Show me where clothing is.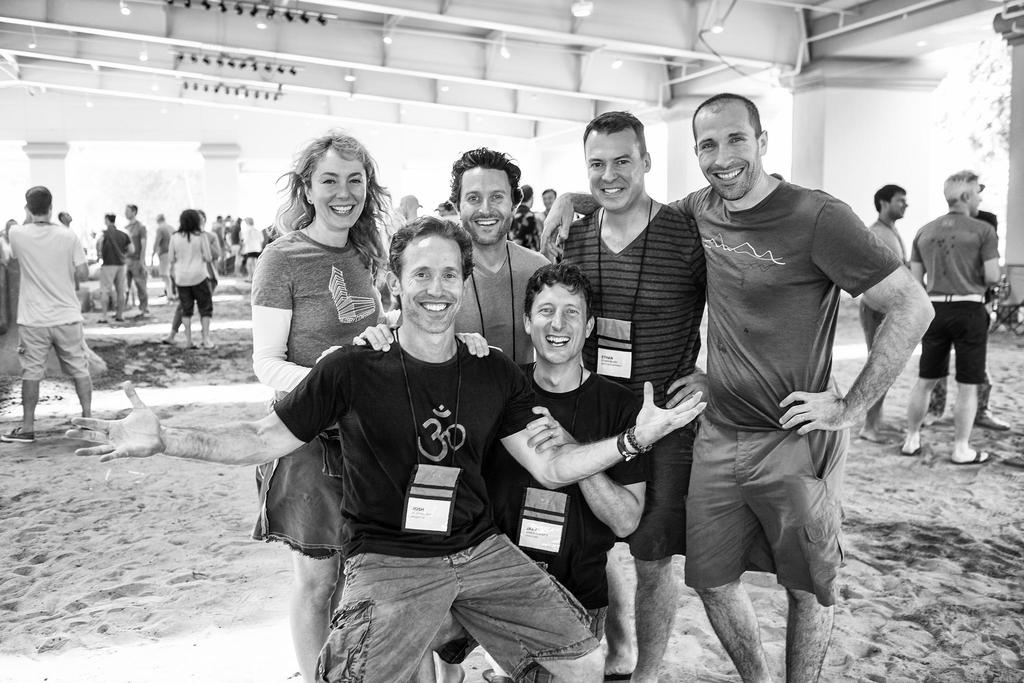
clothing is at region(238, 220, 263, 258).
